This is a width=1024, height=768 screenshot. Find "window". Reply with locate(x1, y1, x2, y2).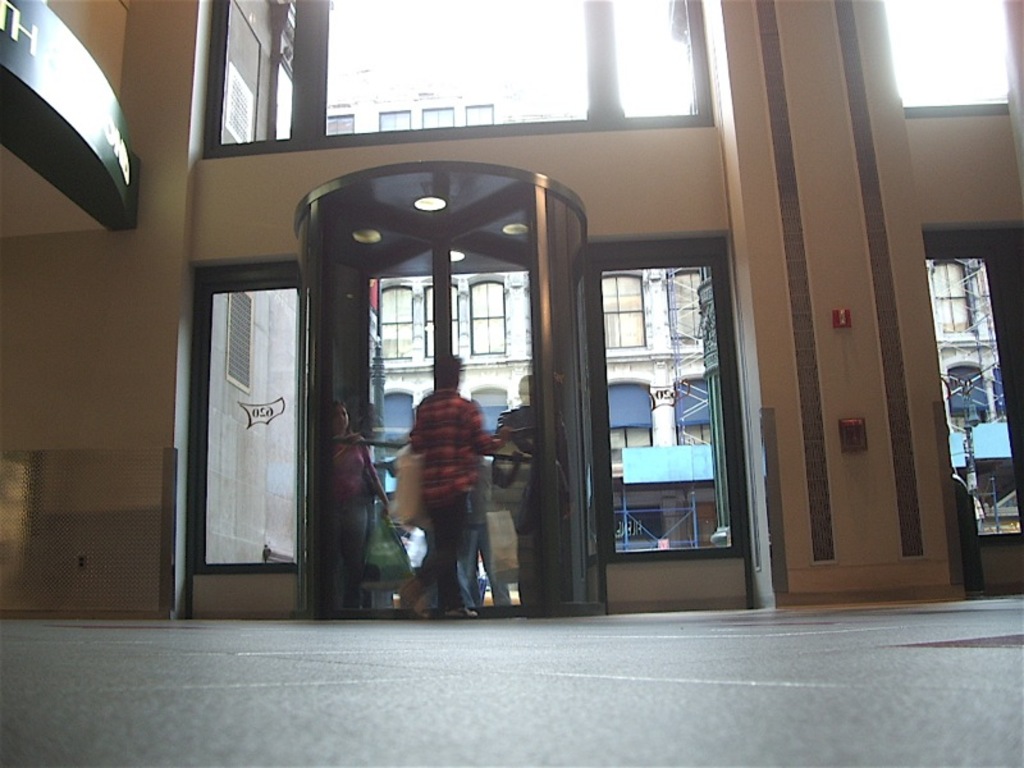
locate(379, 110, 410, 129).
